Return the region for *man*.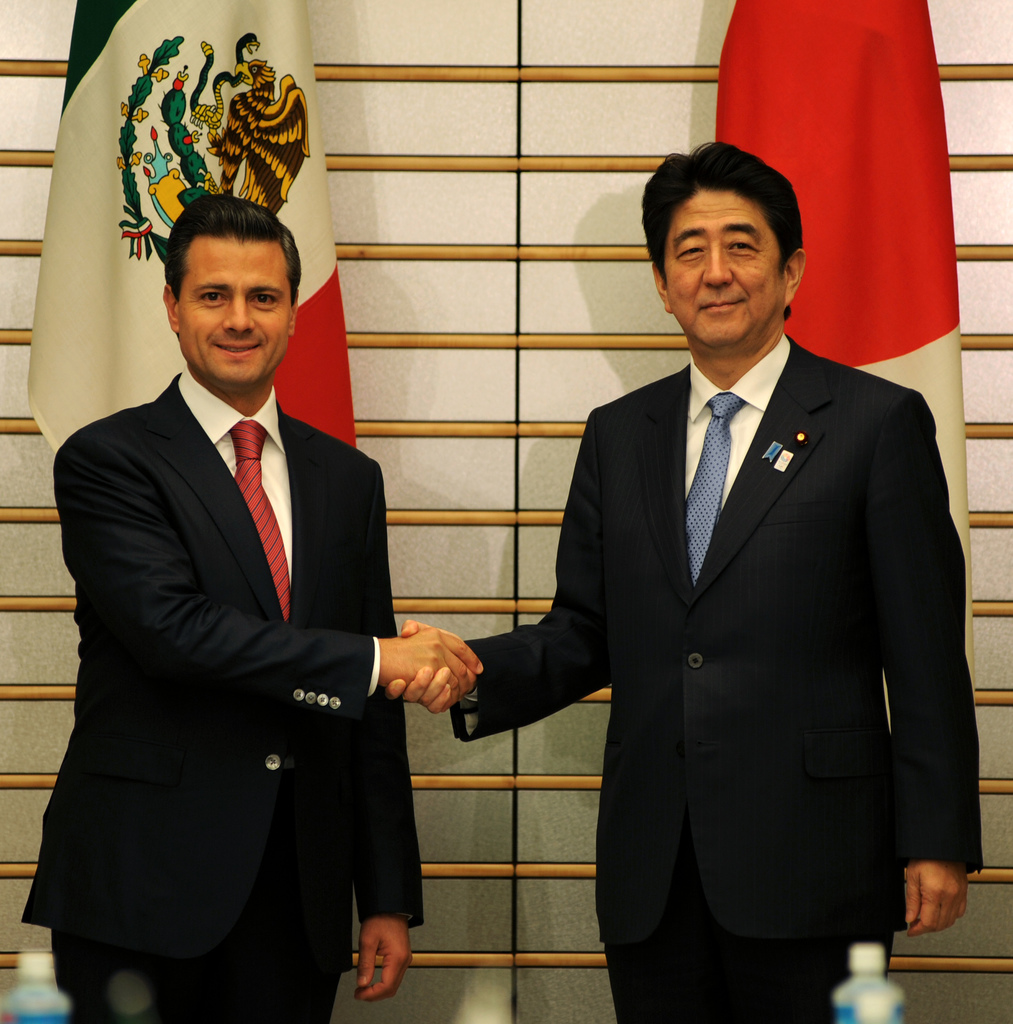
17 188 485 1023.
